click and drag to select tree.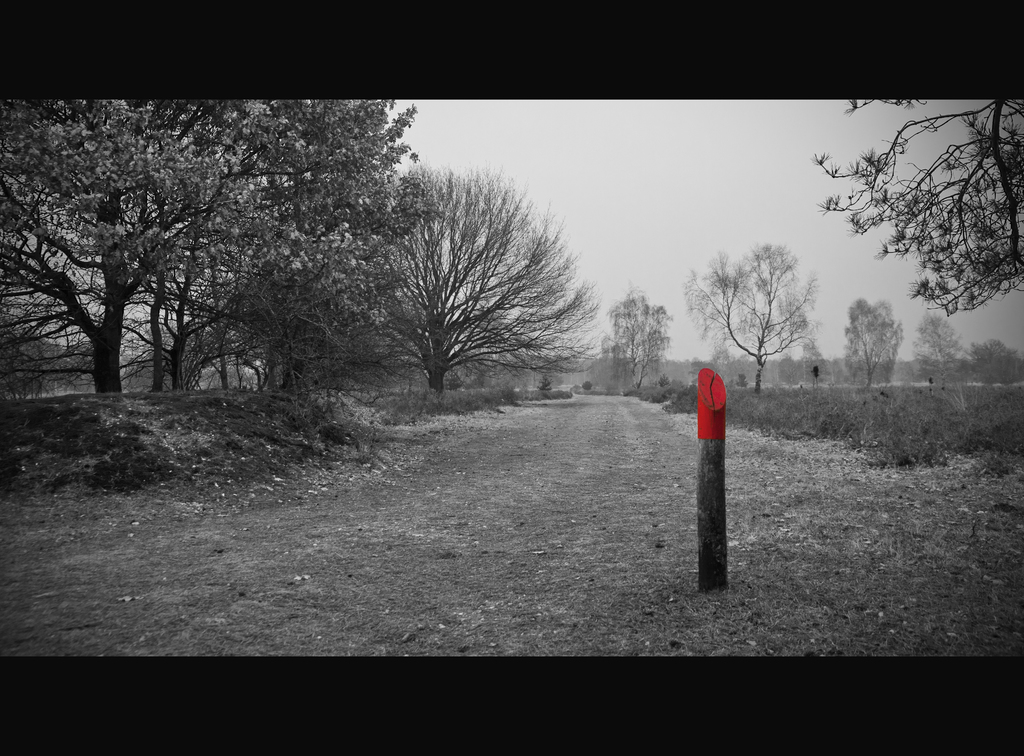
Selection: crop(808, 92, 1008, 385).
